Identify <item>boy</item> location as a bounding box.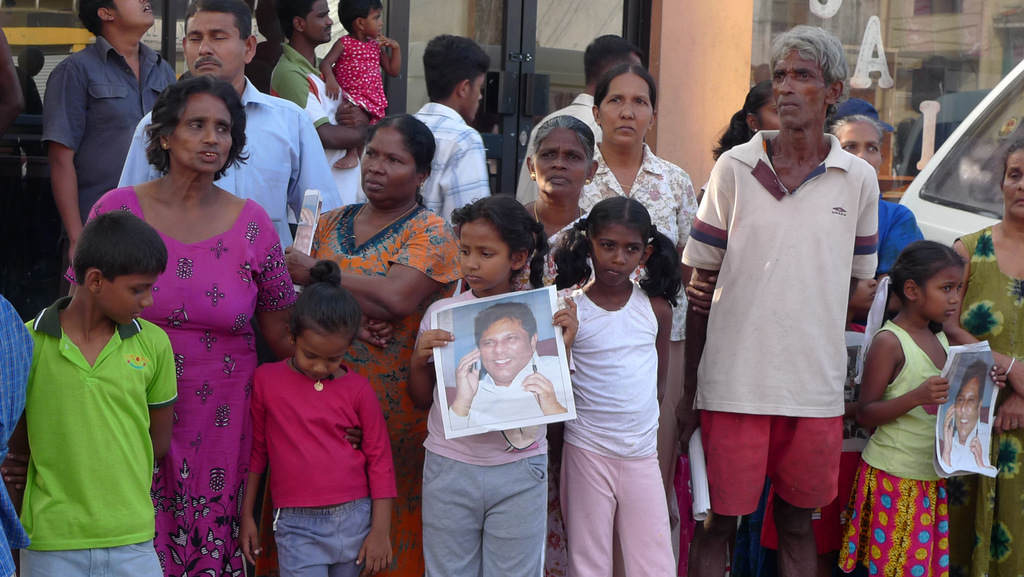
pyautogui.locateOnScreen(404, 29, 492, 248).
